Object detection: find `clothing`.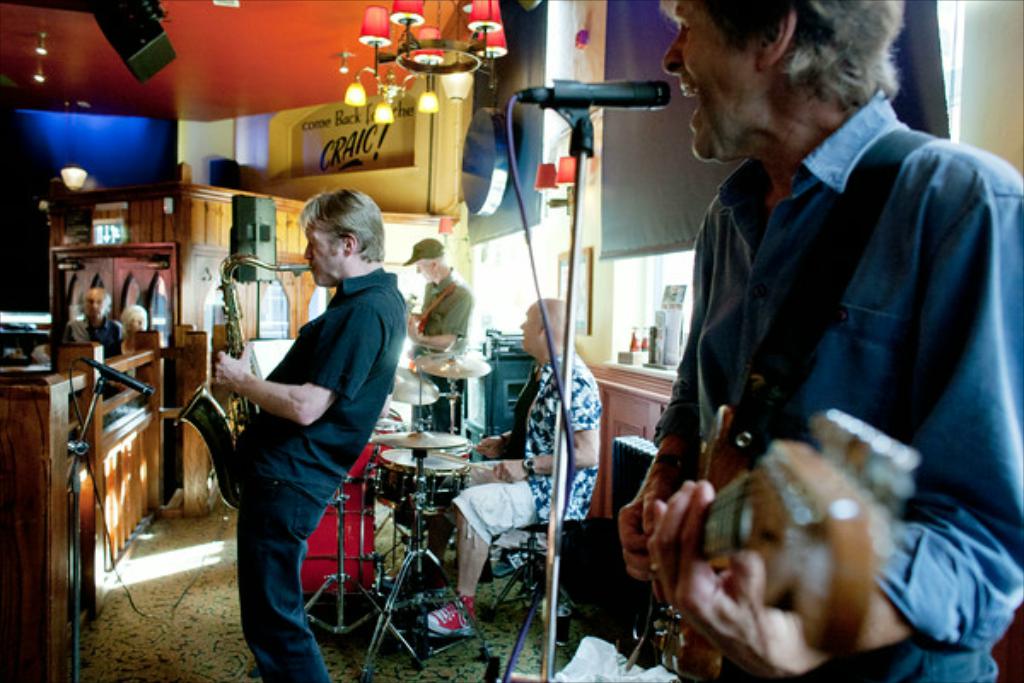
234,270,406,681.
